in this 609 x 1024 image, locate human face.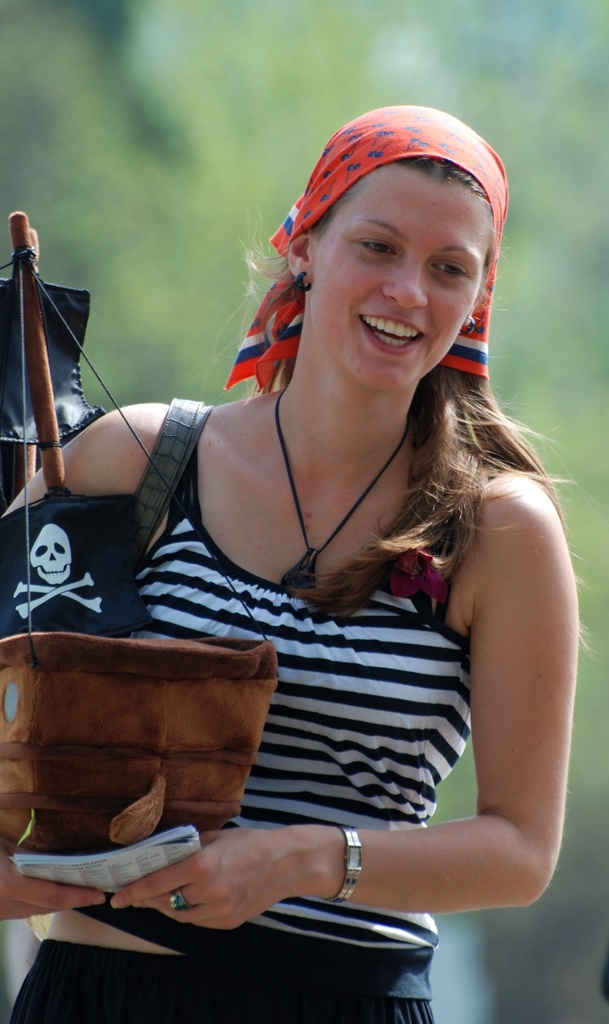
Bounding box: pyautogui.locateOnScreen(315, 165, 490, 387).
